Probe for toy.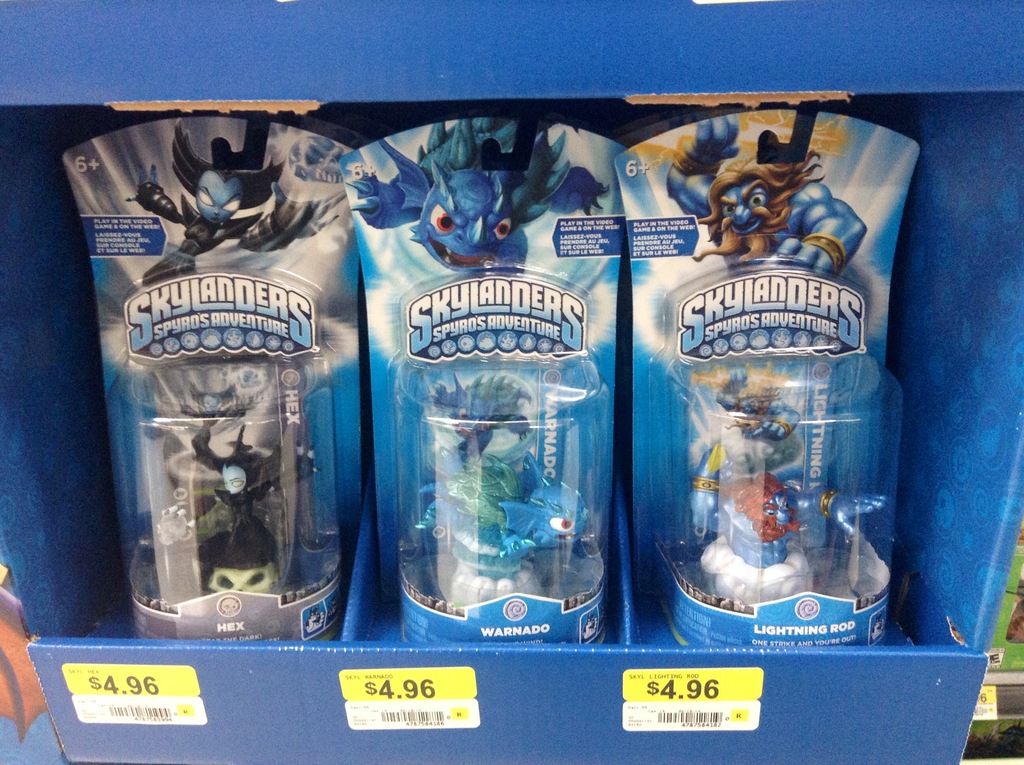
Probe result: left=685, top=439, right=890, bottom=571.
